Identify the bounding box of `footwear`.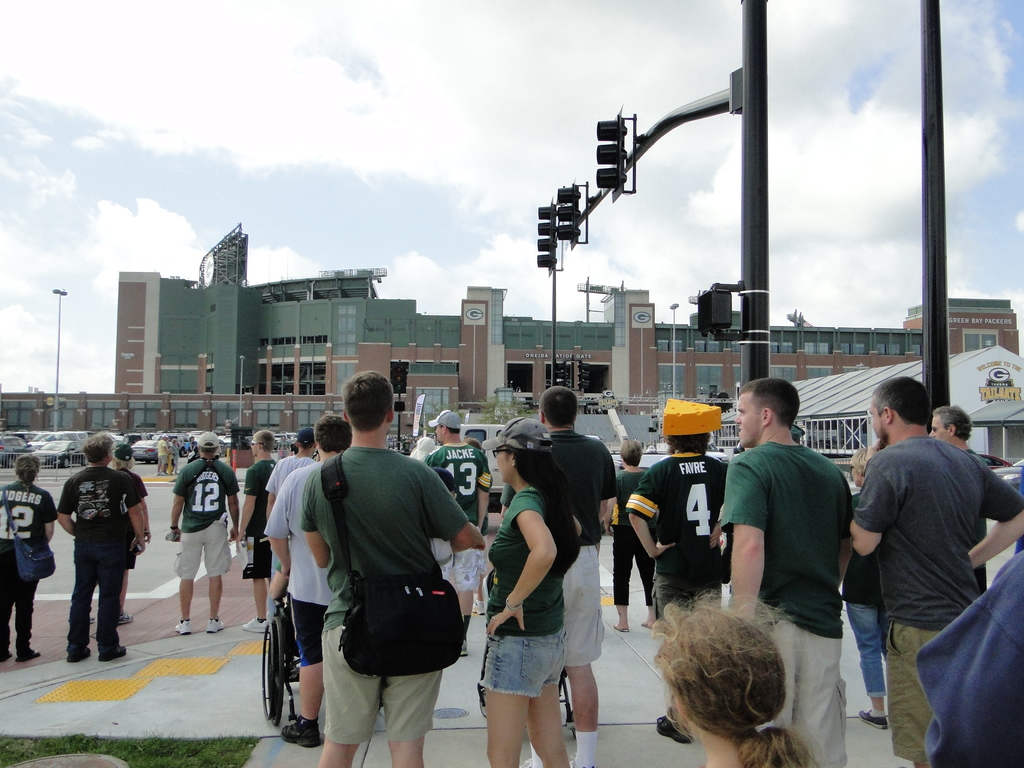
118/611/133/627.
